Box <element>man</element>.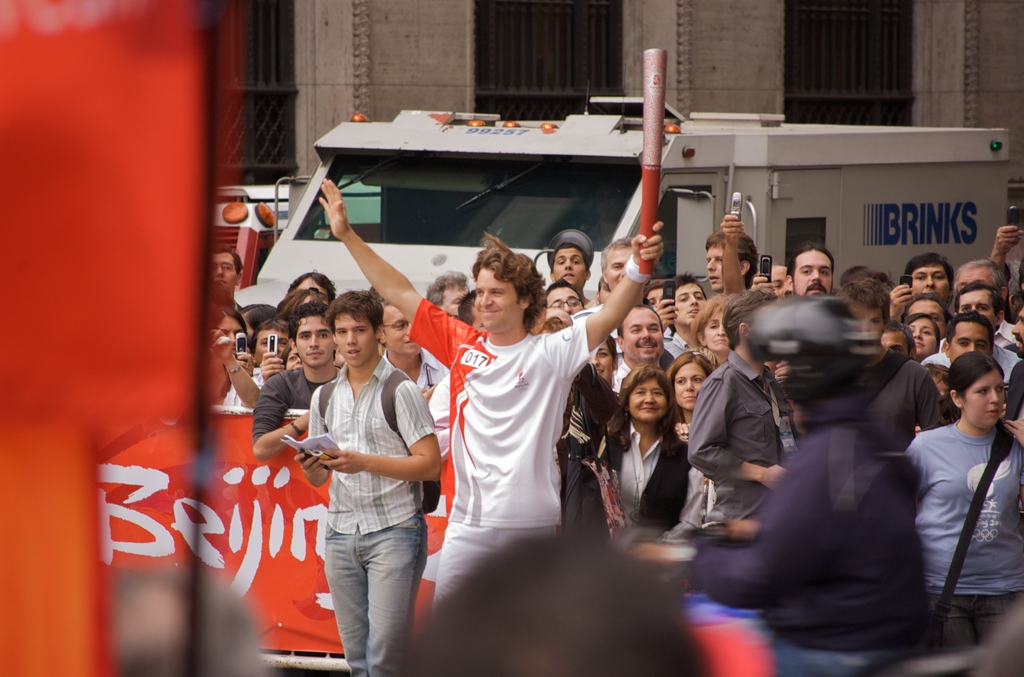
[left=316, top=178, right=666, bottom=611].
